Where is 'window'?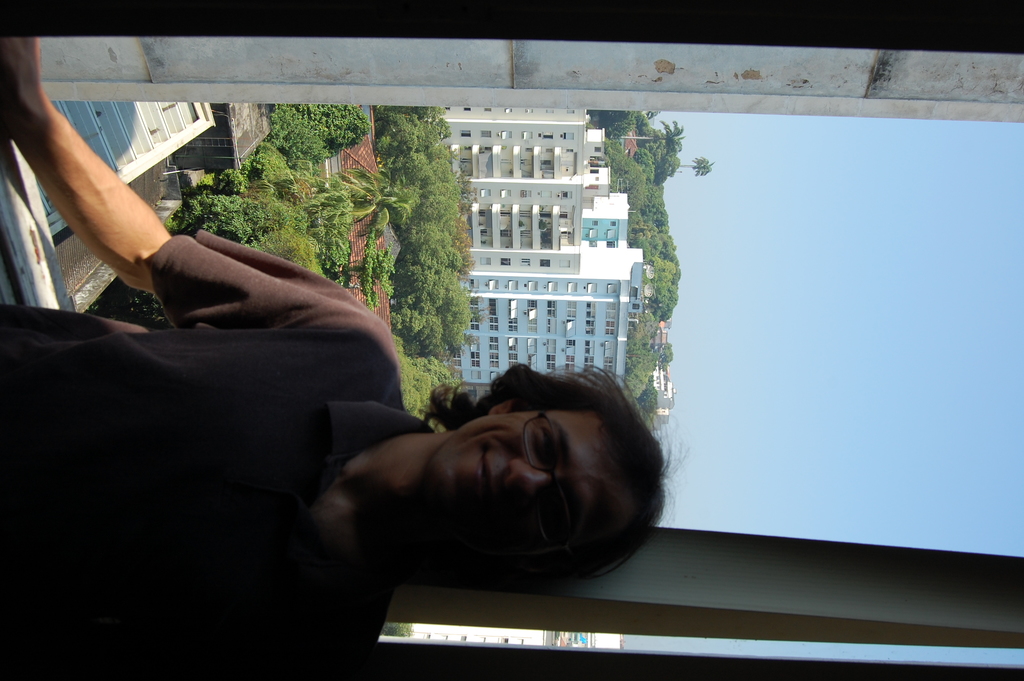
select_region(527, 316, 538, 334).
